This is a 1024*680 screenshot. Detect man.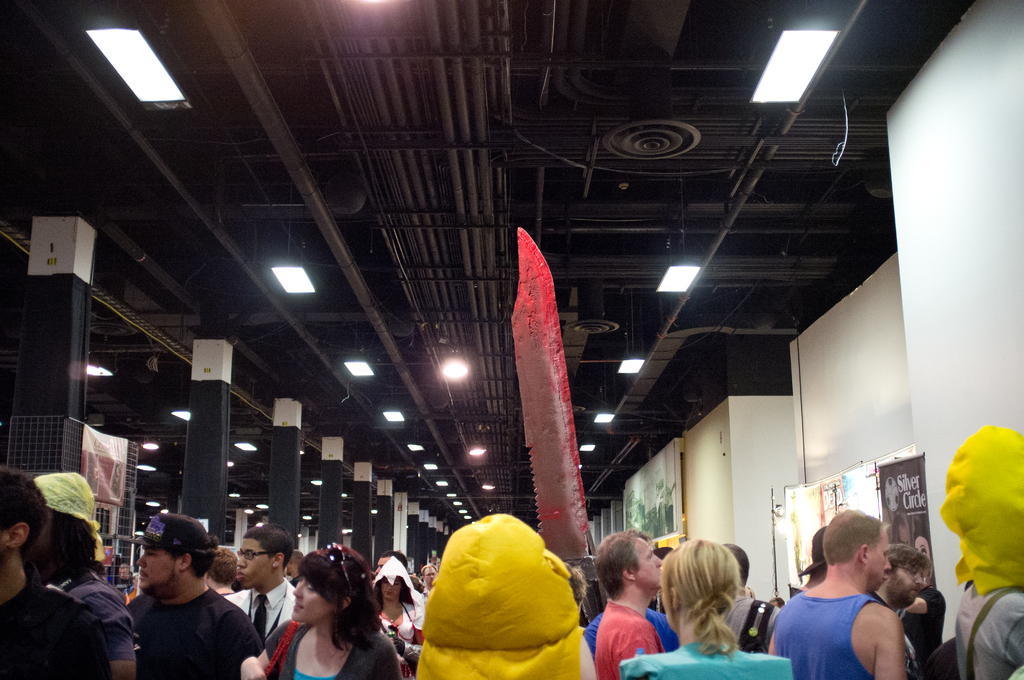
box(0, 471, 116, 679).
